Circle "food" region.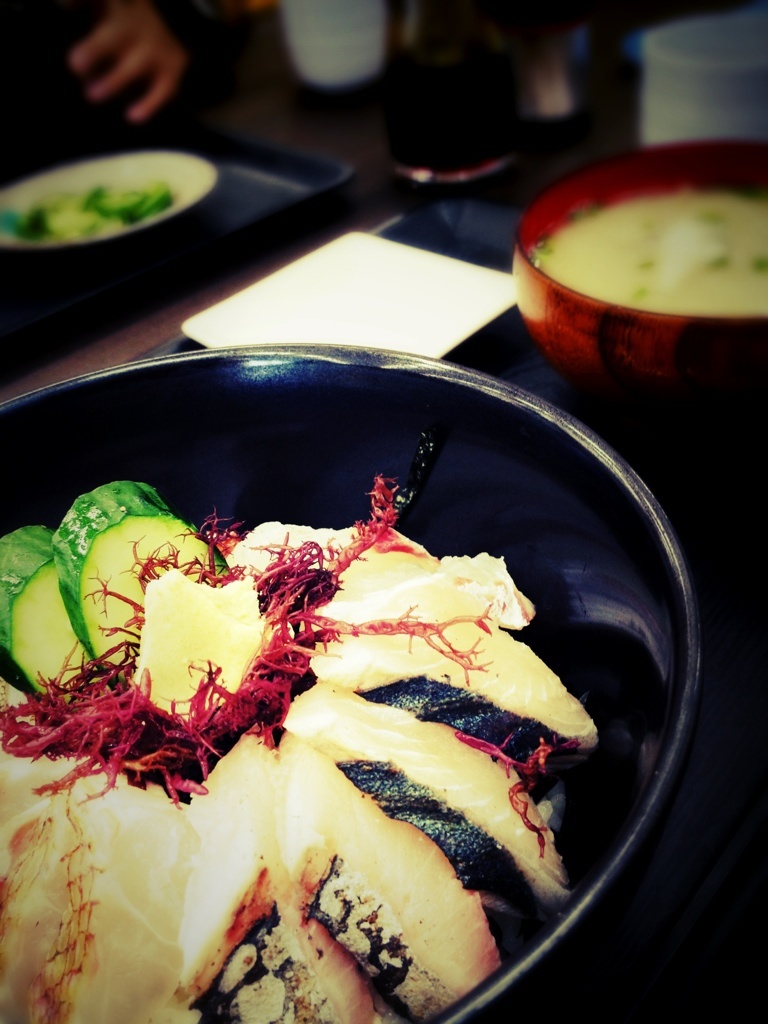
Region: x1=3, y1=180, x2=177, y2=246.
